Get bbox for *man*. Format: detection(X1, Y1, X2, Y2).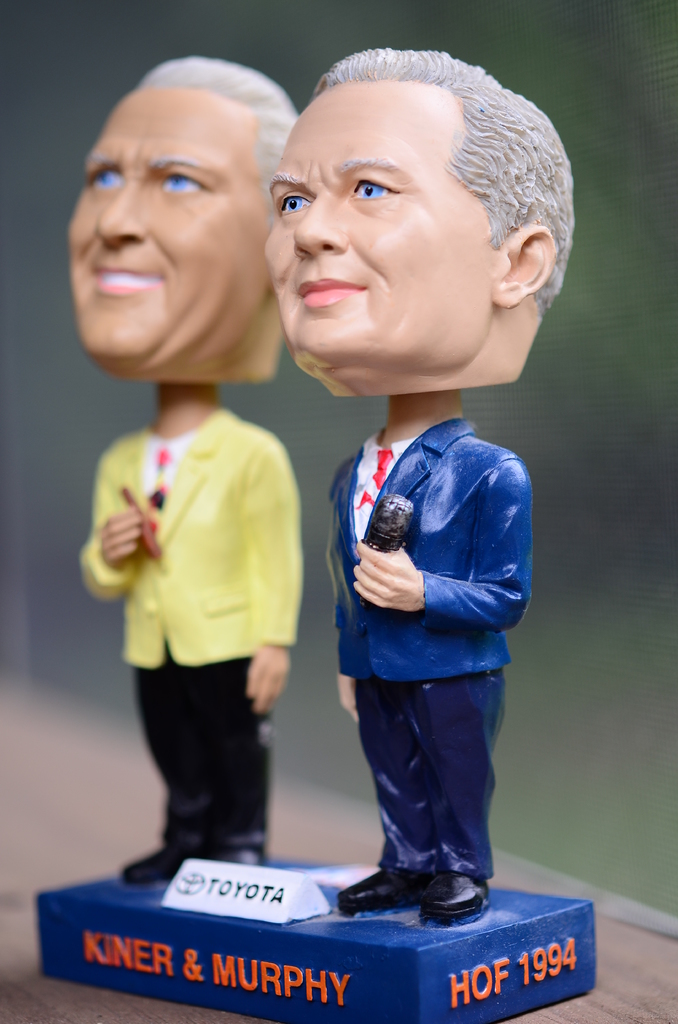
detection(64, 49, 297, 888).
